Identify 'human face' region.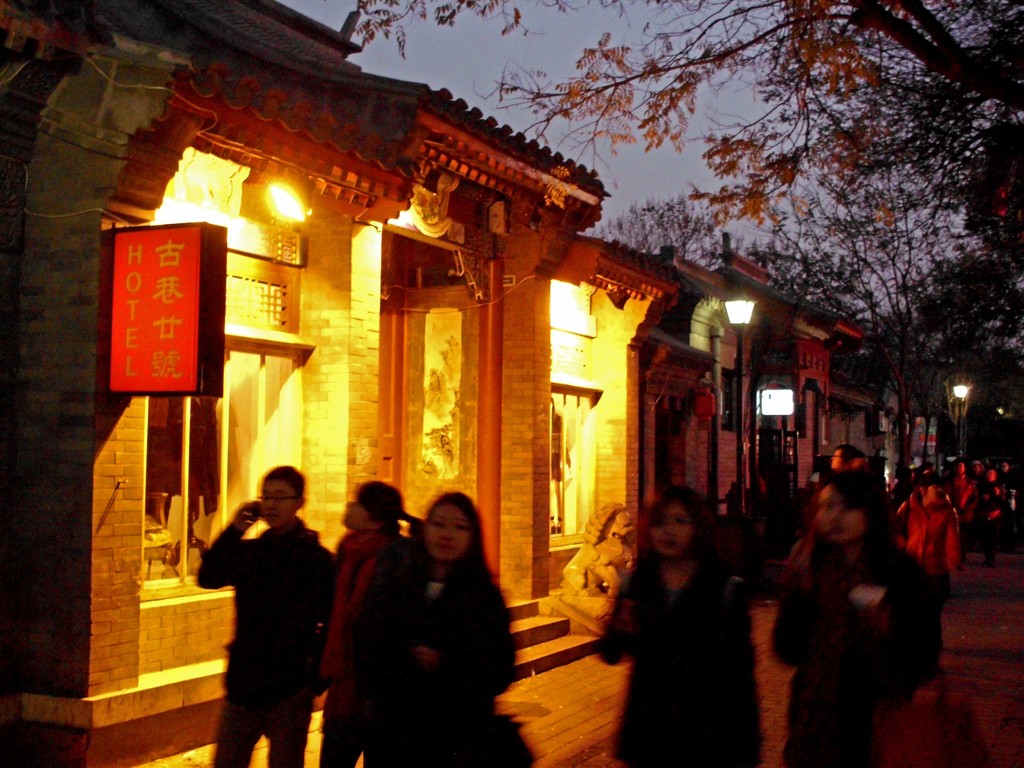
Region: crop(648, 506, 694, 554).
